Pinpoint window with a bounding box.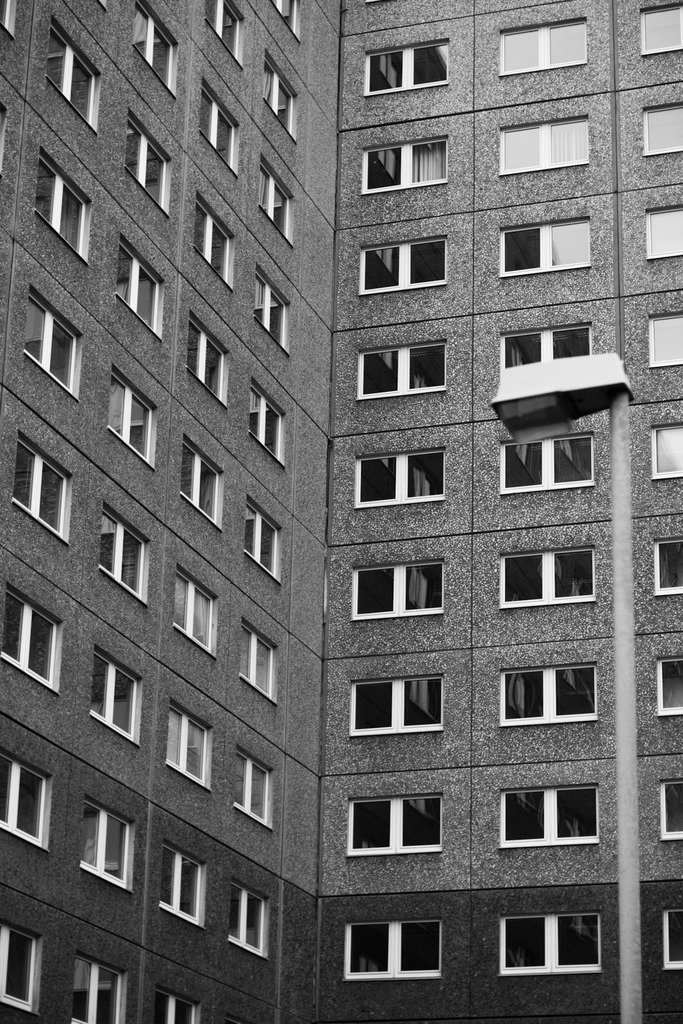
left=493, top=550, right=602, bottom=613.
